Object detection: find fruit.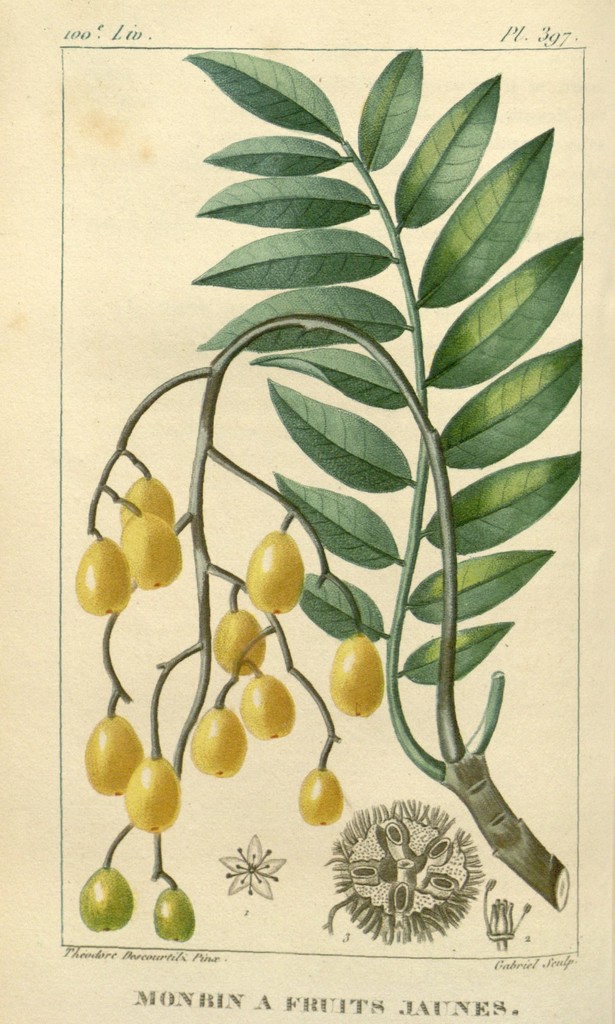
[left=241, top=679, right=293, bottom=739].
